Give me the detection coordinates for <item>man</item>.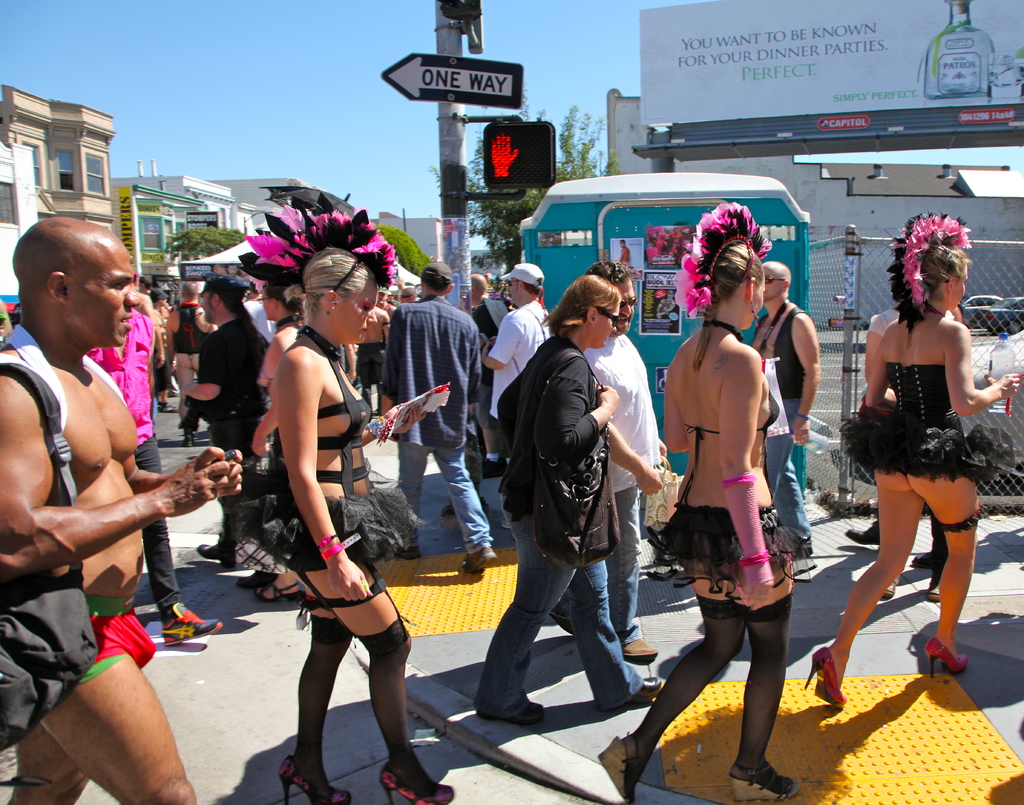
box(375, 291, 399, 316).
